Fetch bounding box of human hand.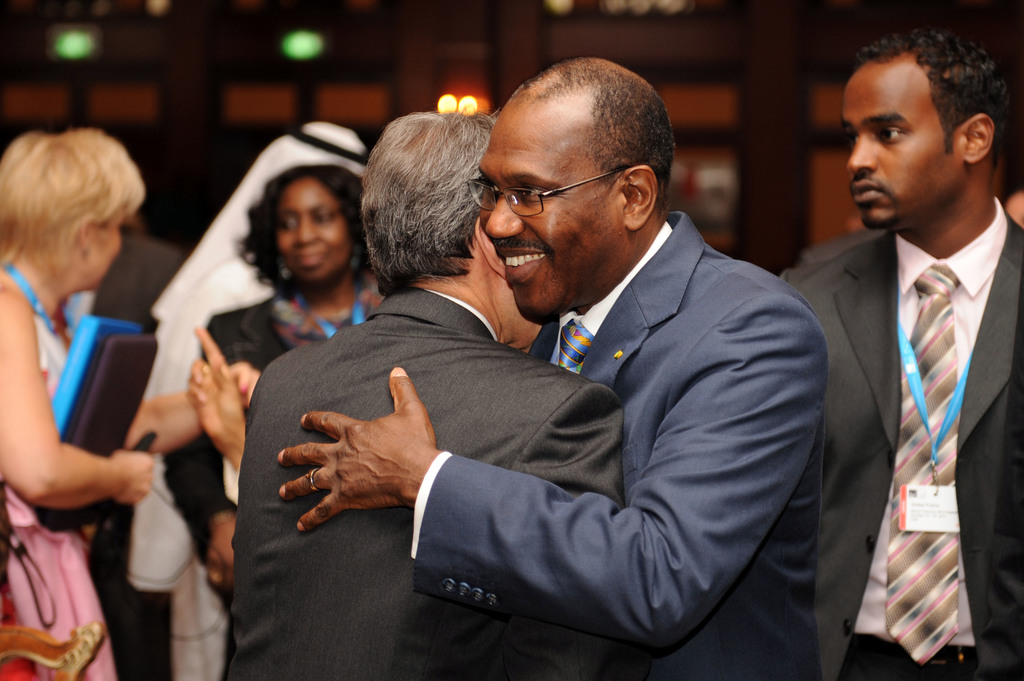
Bbox: [x1=186, y1=318, x2=246, y2=458].
